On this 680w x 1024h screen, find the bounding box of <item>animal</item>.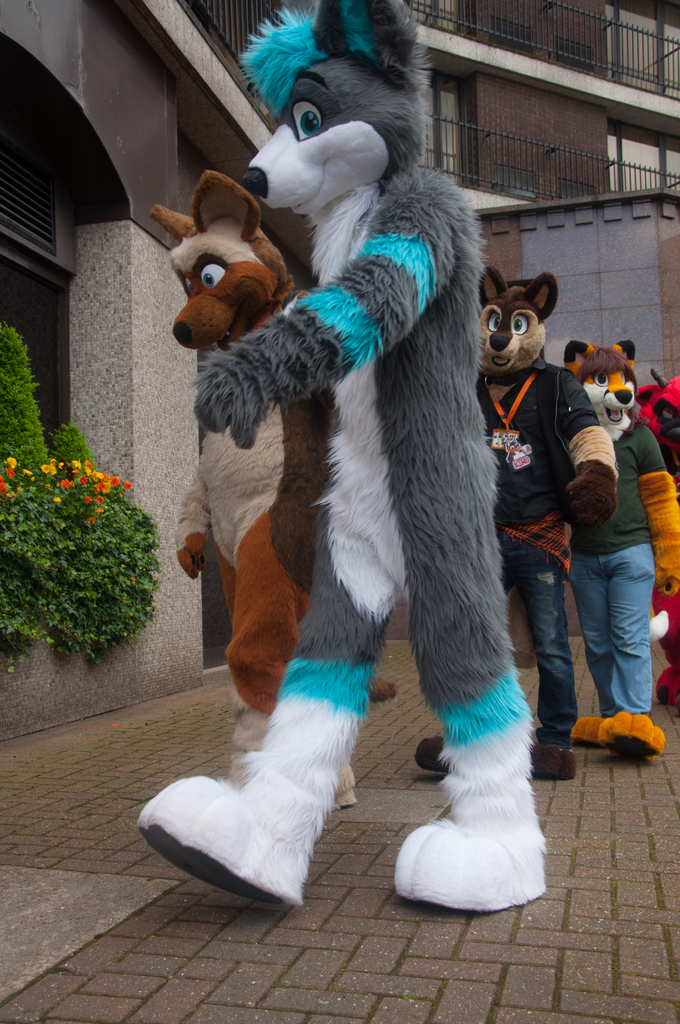
Bounding box: 149 173 352 825.
